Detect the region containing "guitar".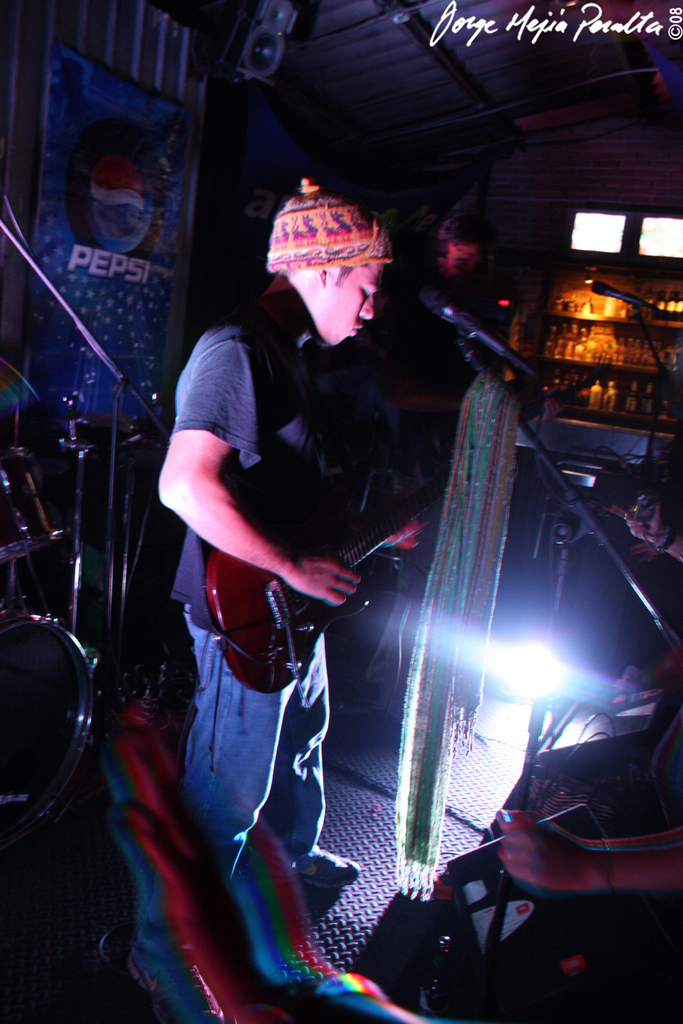
Rect(207, 509, 436, 699).
